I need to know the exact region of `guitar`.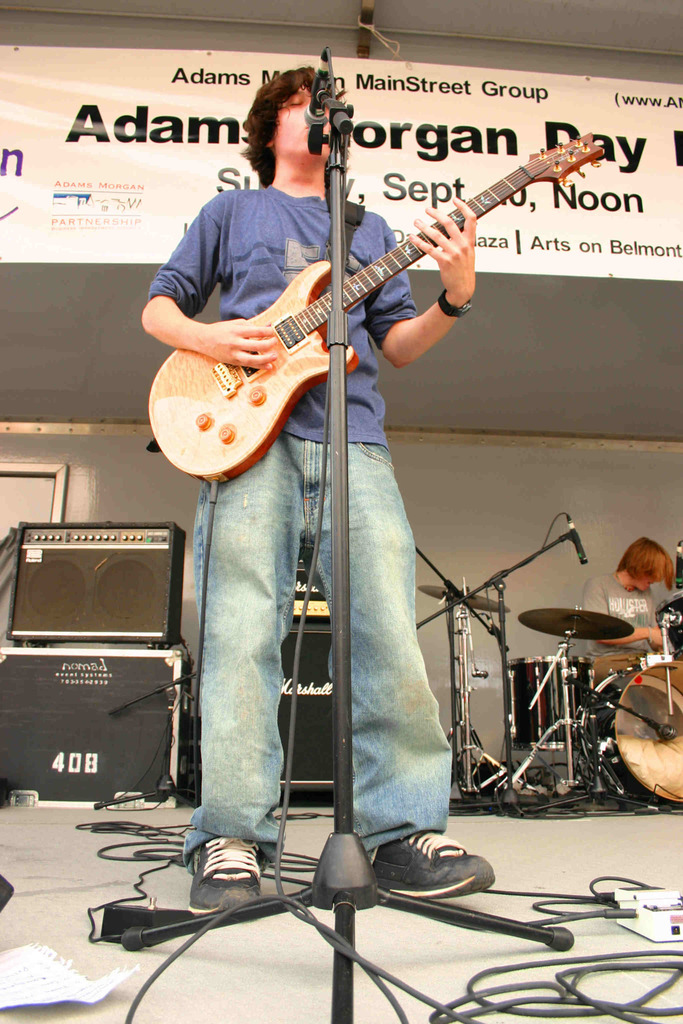
Region: pyautogui.locateOnScreen(144, 131, 610, 481).
